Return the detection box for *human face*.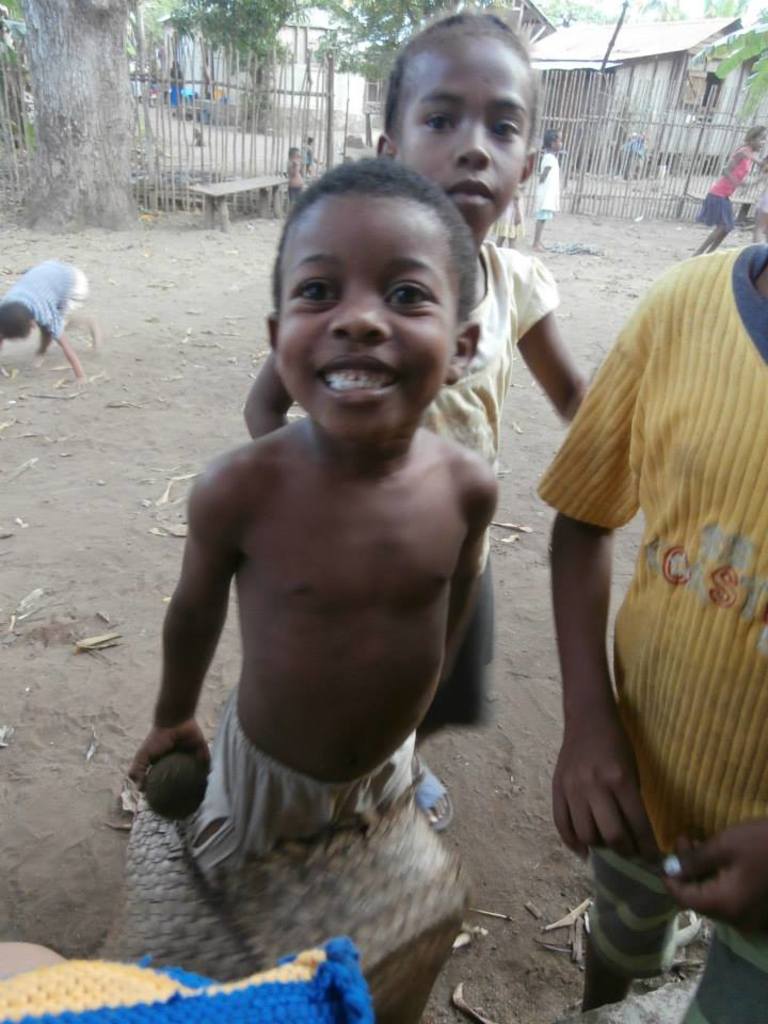
bbox=[750, 128, 763, 149].
